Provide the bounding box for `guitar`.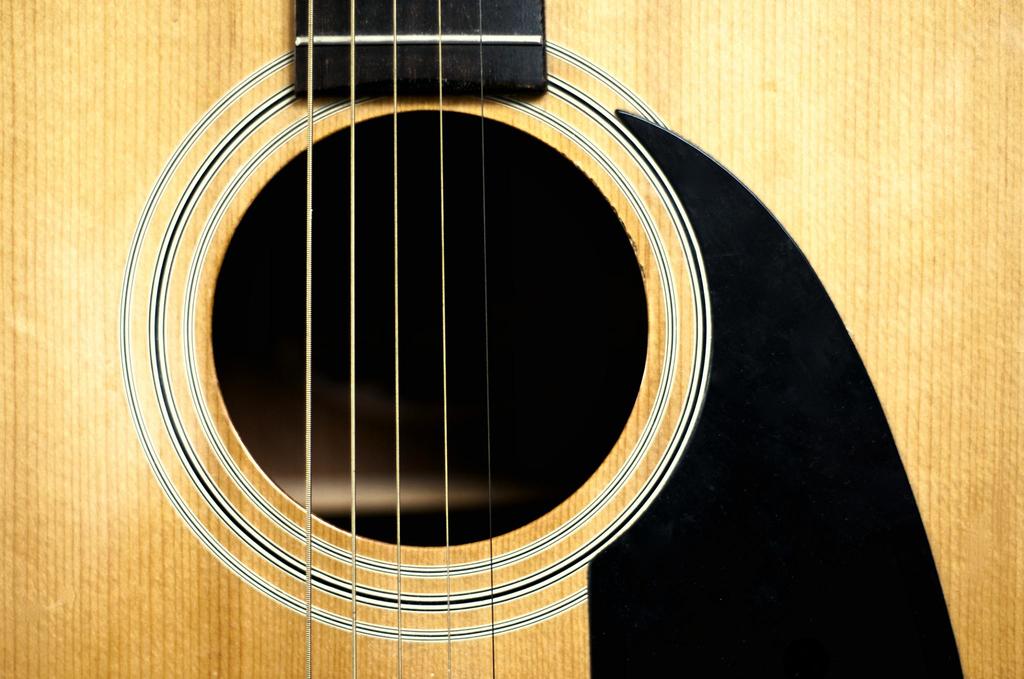
<region>0, 0, 1023, 678</region>.
